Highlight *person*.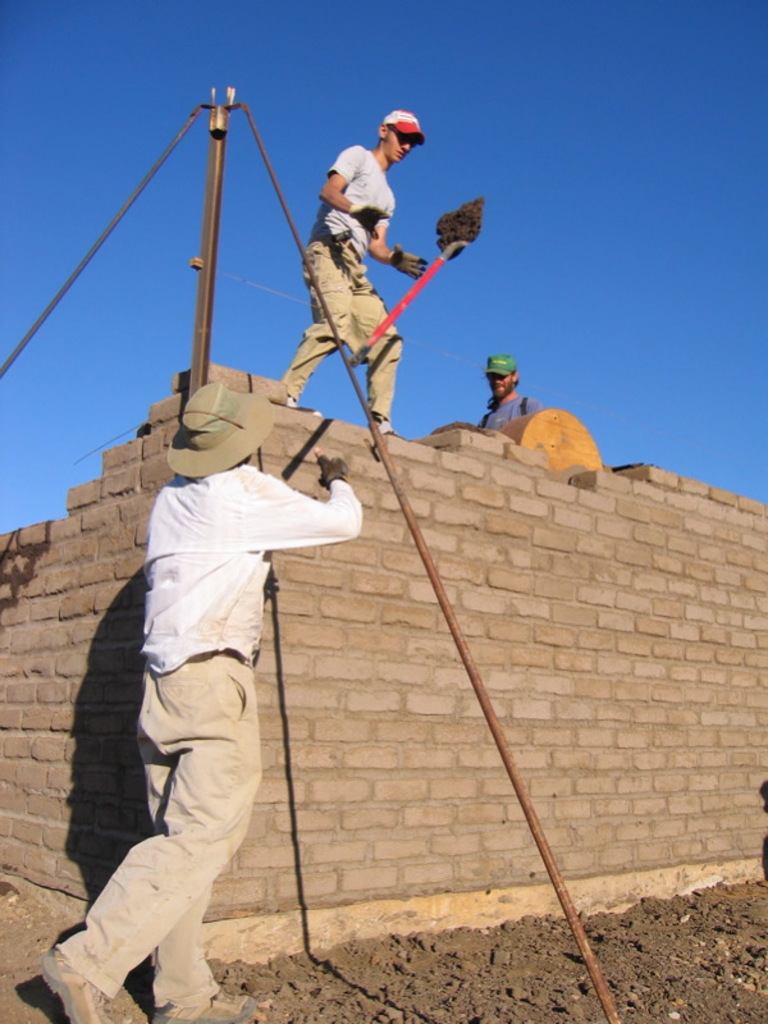
Highlighted region: (472,360,536,440).
